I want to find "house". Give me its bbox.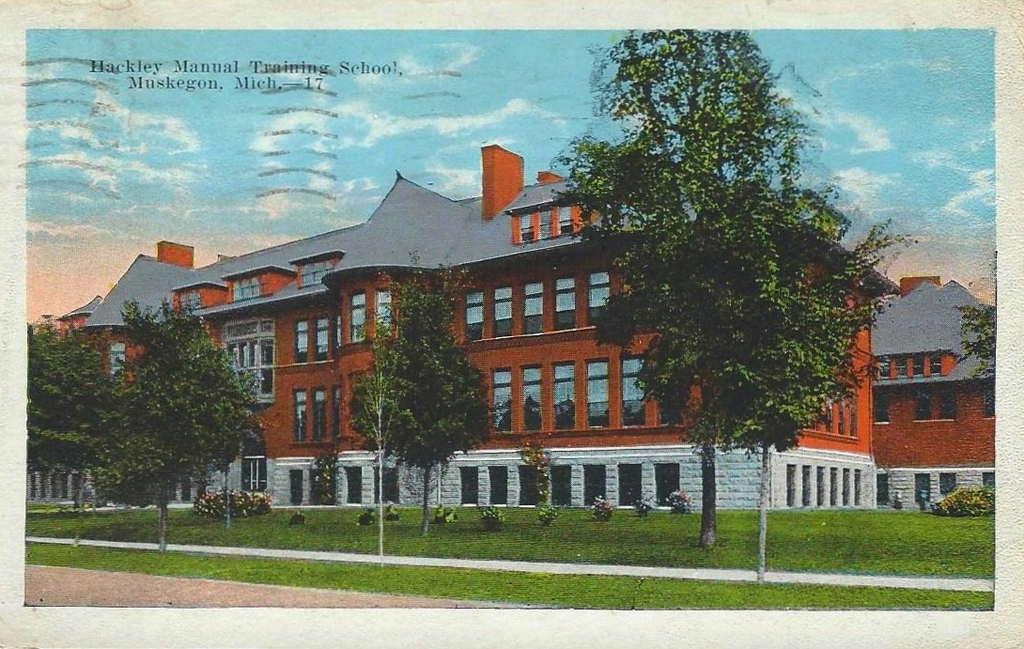
(left=871, top=272, right=977, bottom=521).
